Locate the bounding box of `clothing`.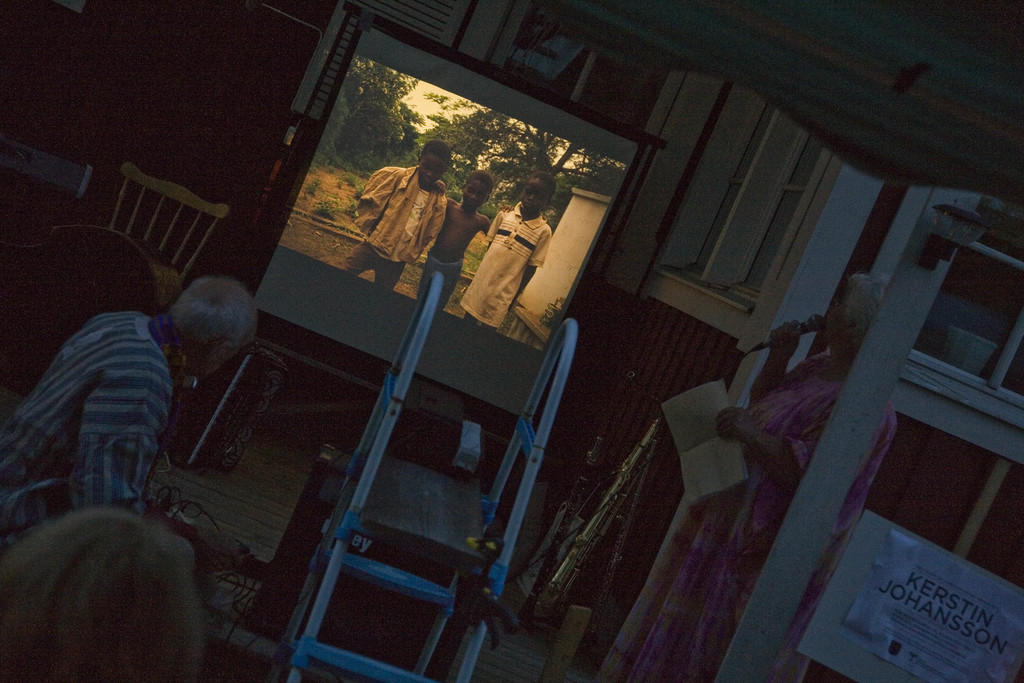
Bounding box: region(465, 202, 550, 335).
